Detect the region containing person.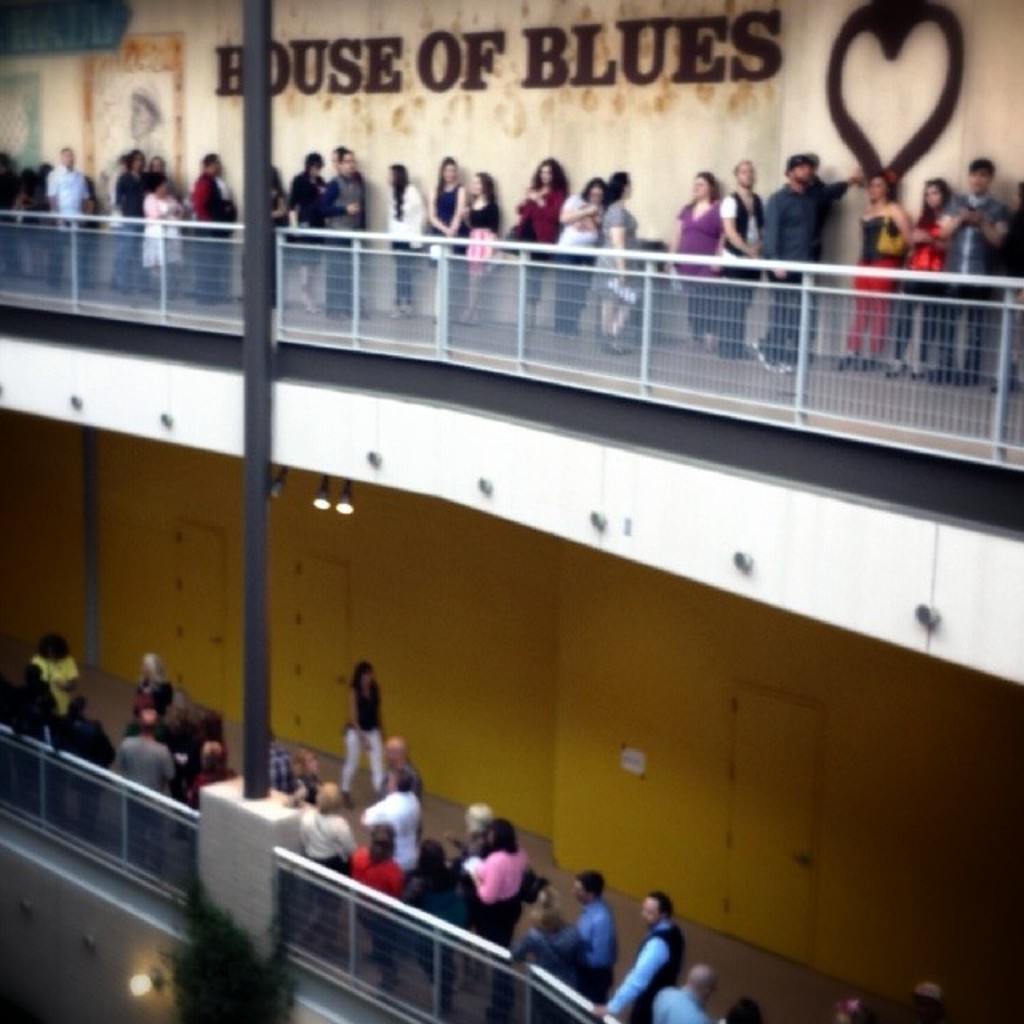
left=549, top=171, right=605, bottom=328.
